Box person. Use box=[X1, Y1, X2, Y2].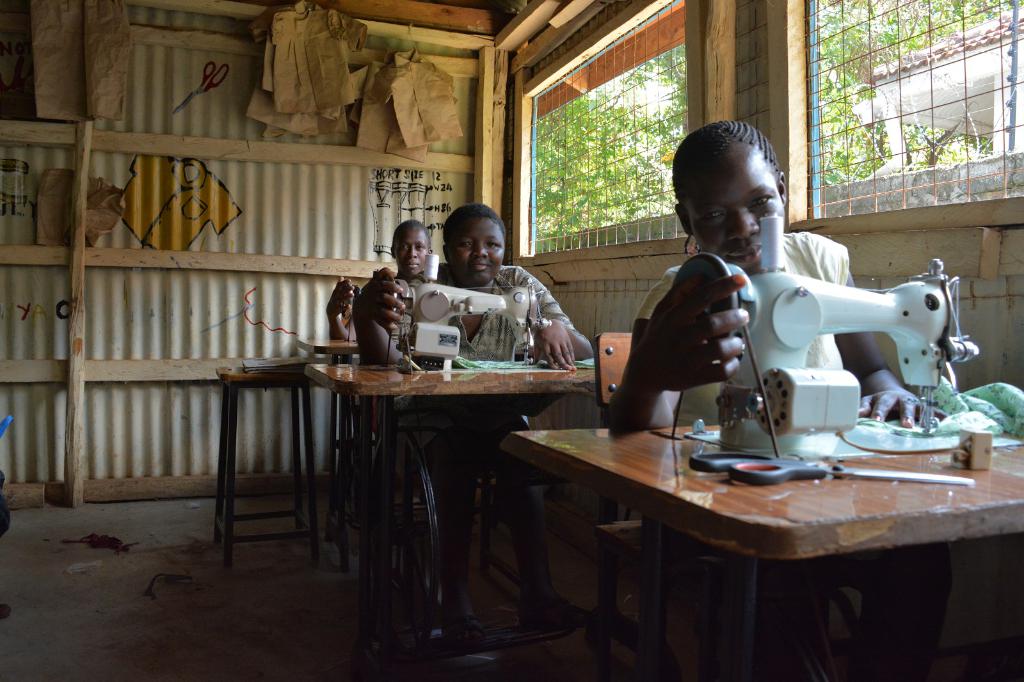
box=[326, 220, 438, 526].
